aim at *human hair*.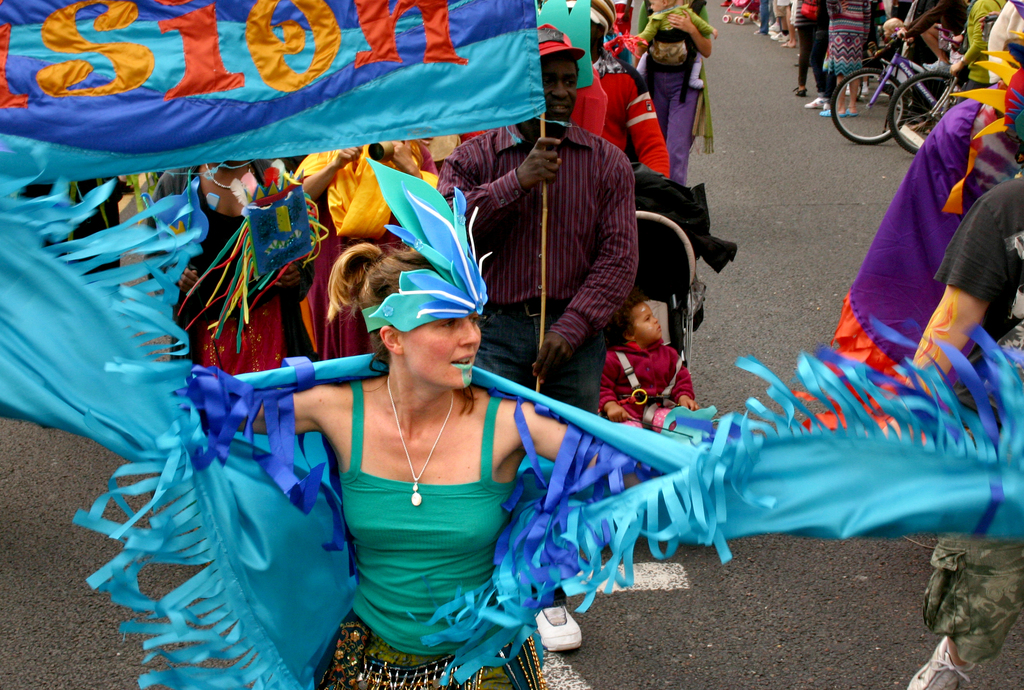
Aimed at <region>330, 240, 477, 402</region>.
